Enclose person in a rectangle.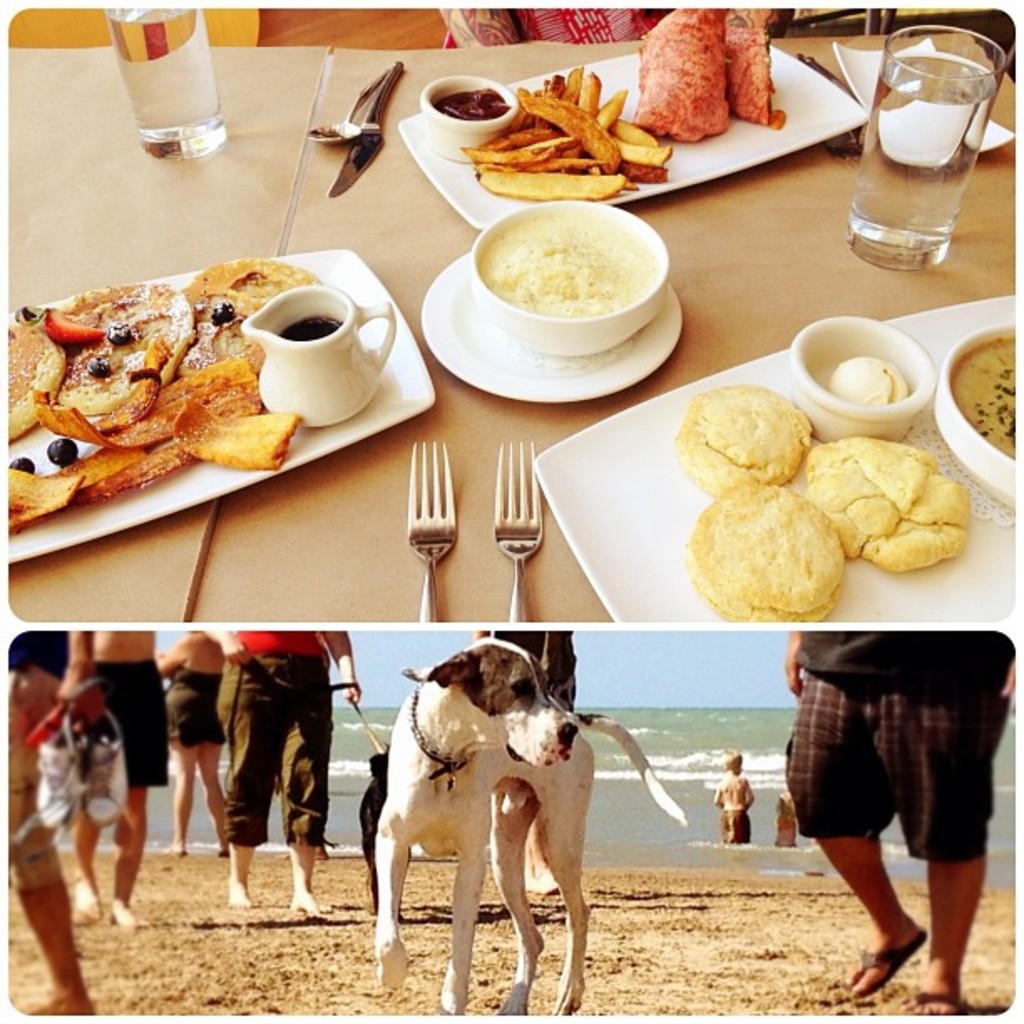
left=218, top=627, right=365, bottom=914.
